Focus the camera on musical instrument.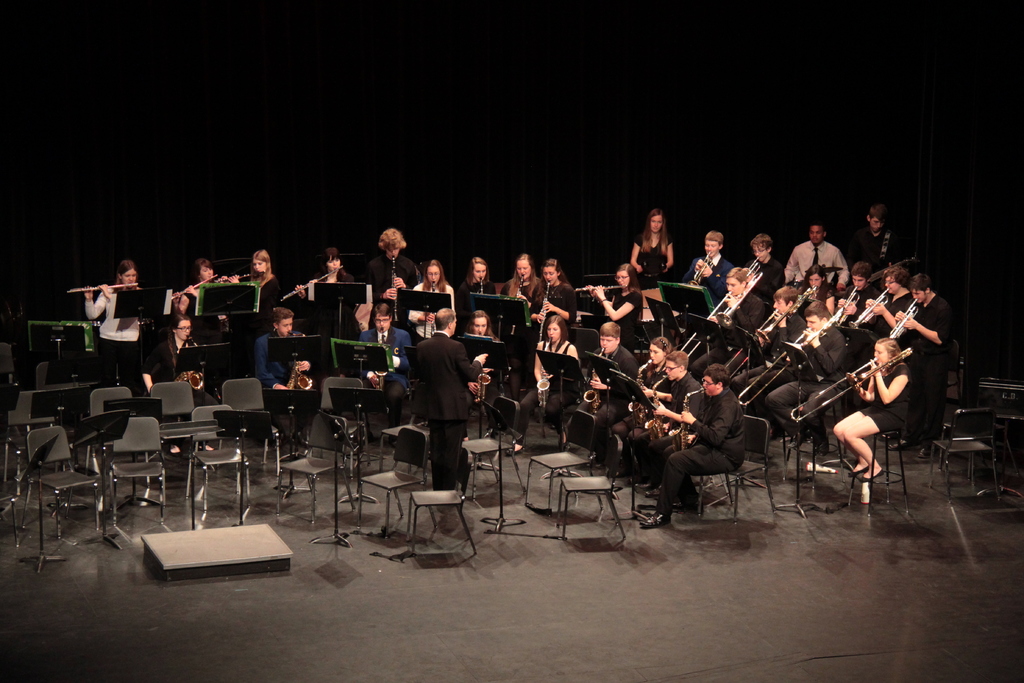
Focus region: l=529, t=329, r=554, b=418.
